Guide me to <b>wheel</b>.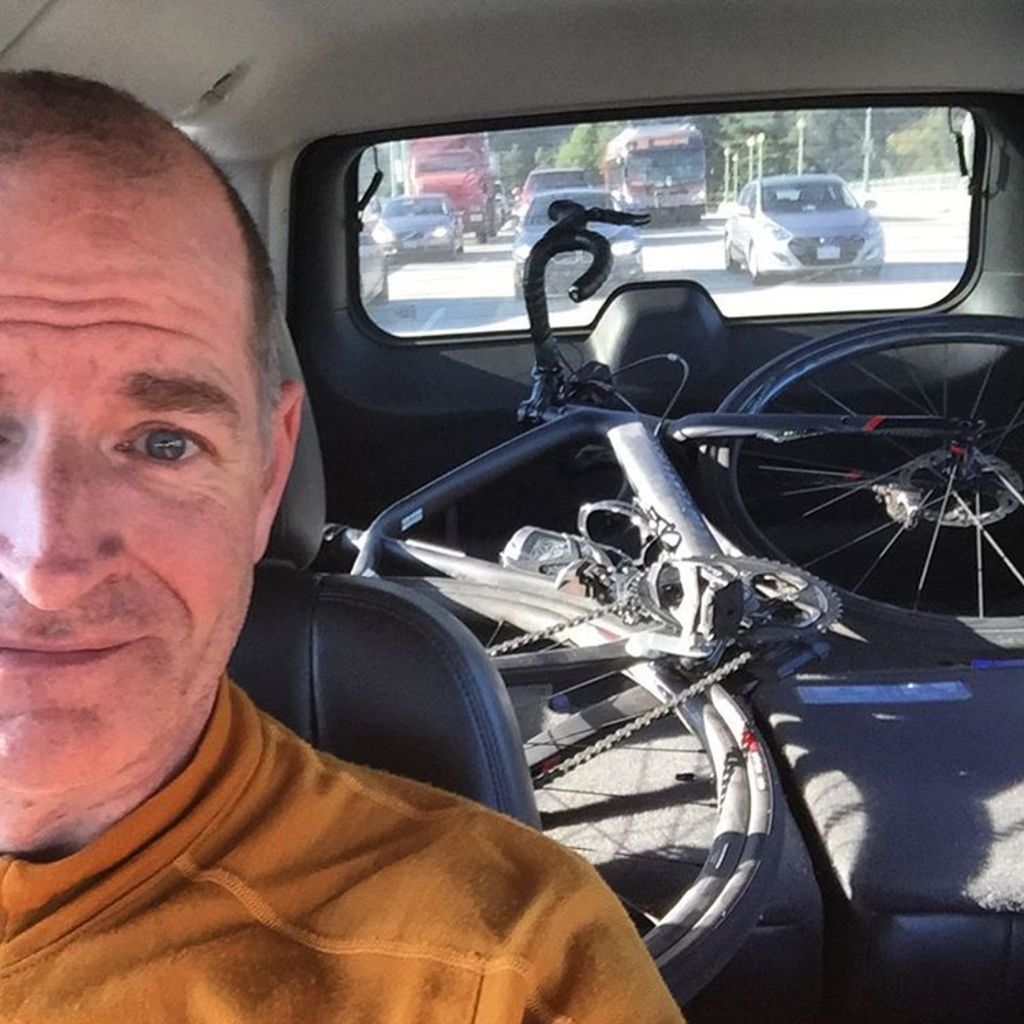
Guidance: x1=325 y1=576 x2=784 y2=1023.
